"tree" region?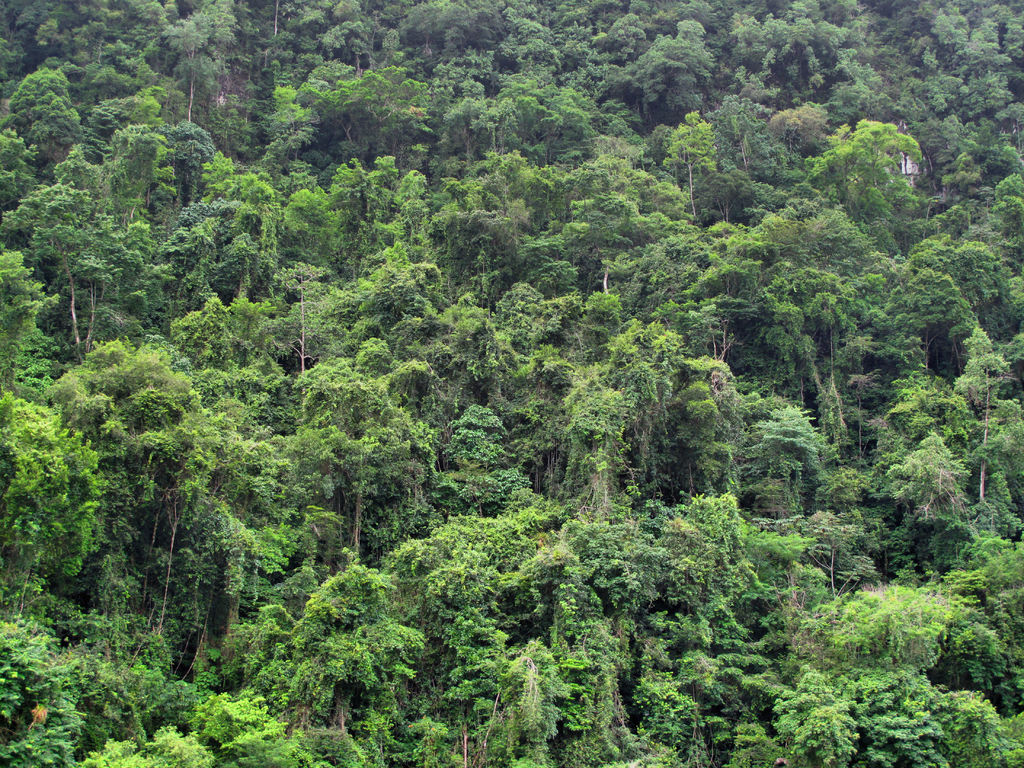
[0,105,113,310]
